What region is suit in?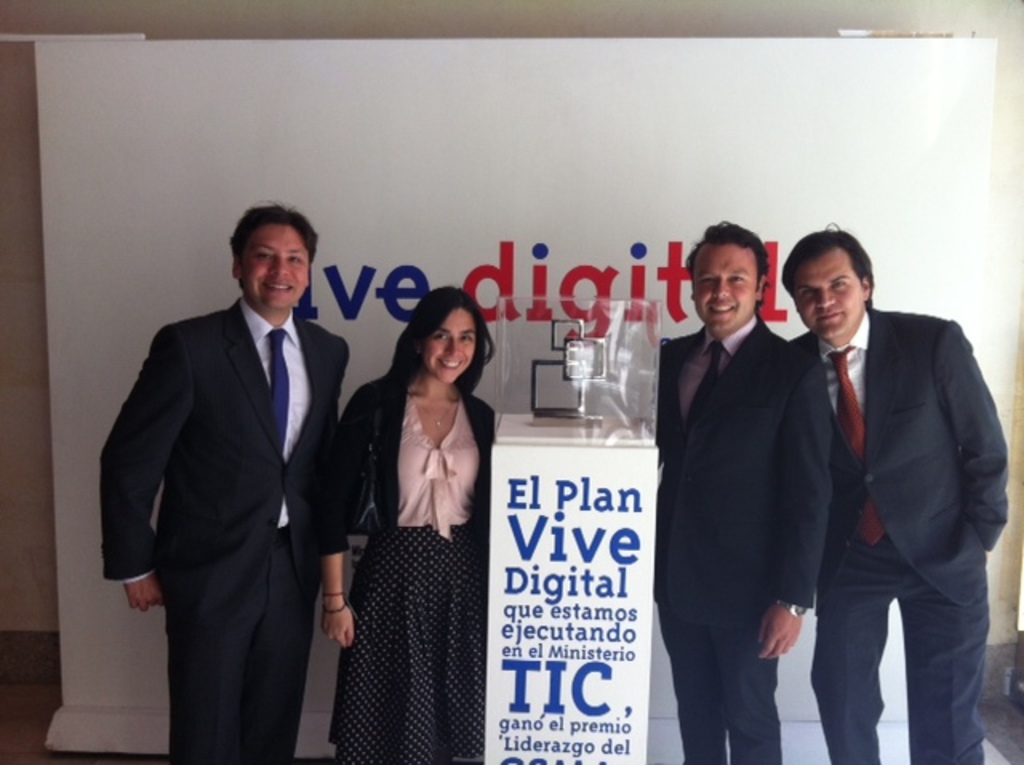
region(104, 194, 360, 760).
